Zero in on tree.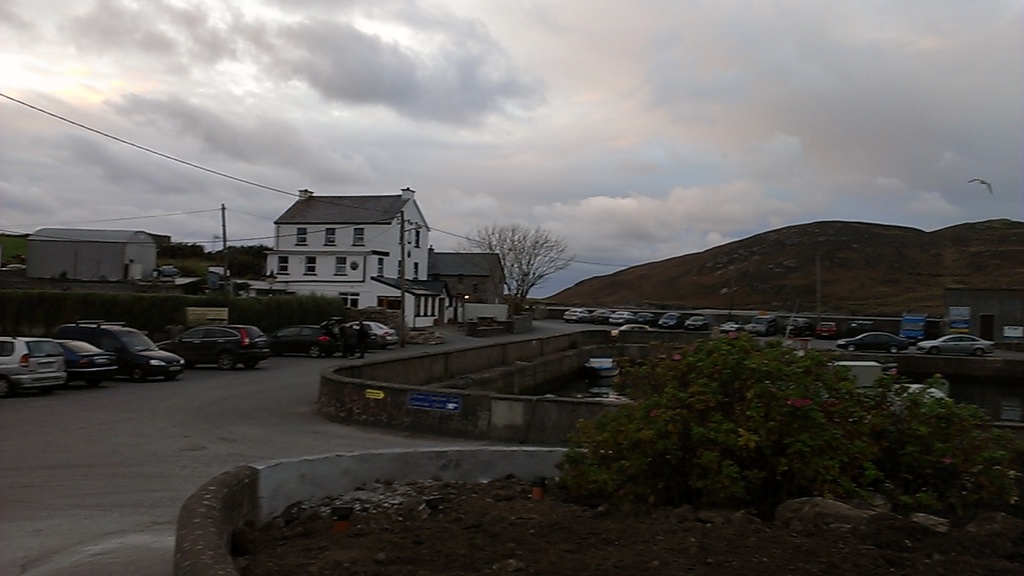
Zeroed in: 530/314/1013/571.
